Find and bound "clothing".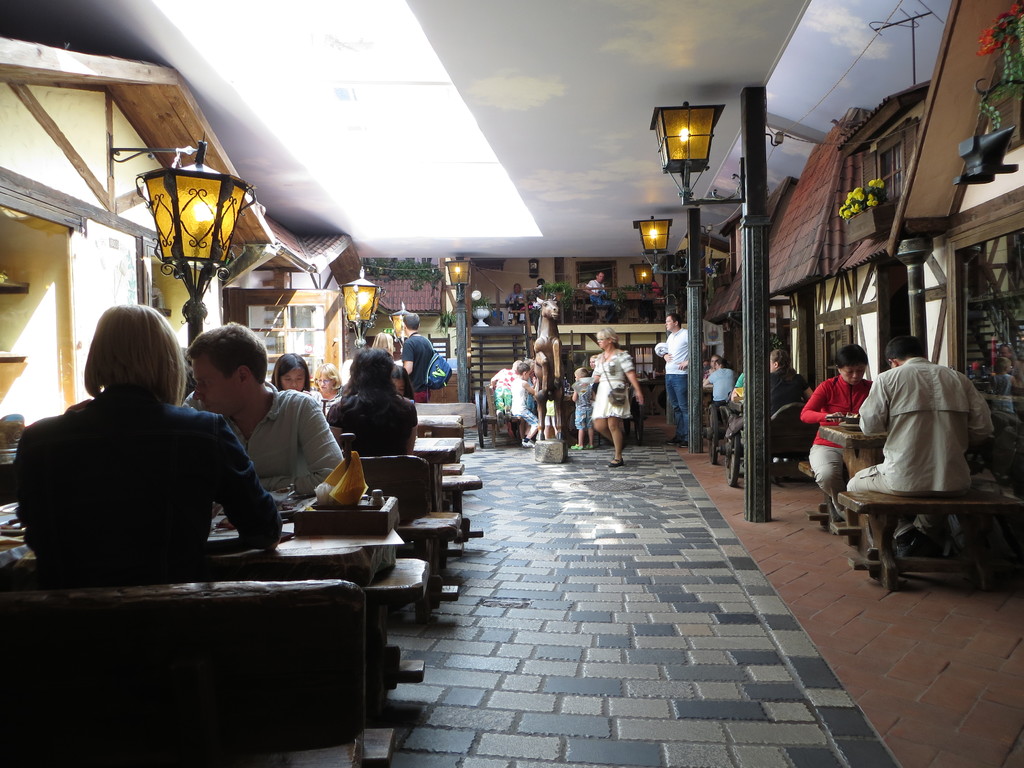
Bound: 325, 394, 420, 456.
